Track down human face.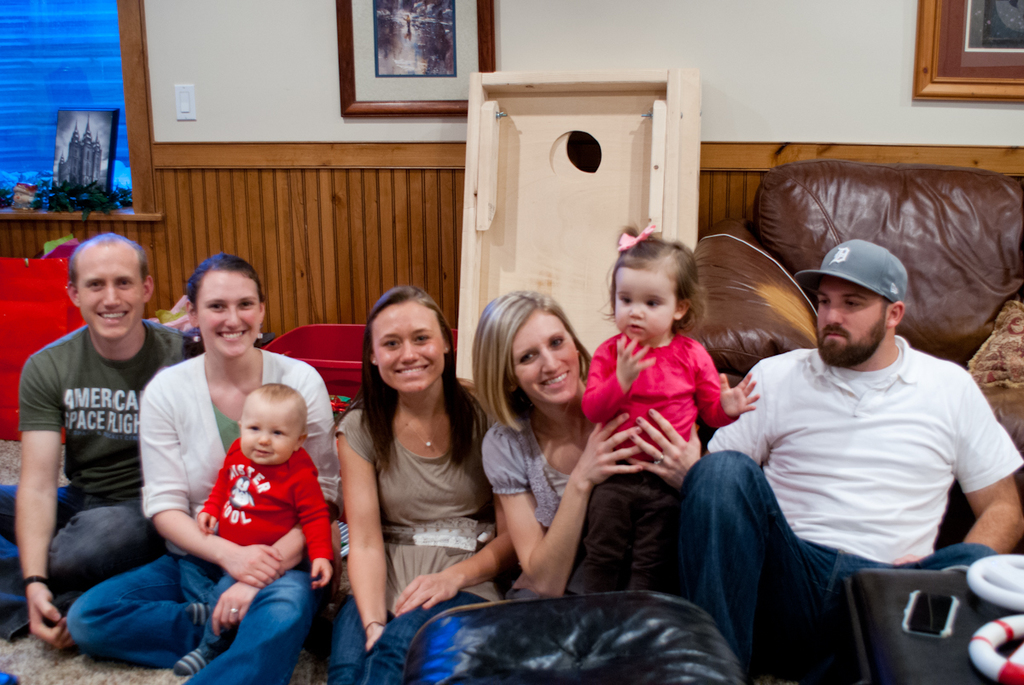
Tracked to <box>511,316,579,399</box>.
